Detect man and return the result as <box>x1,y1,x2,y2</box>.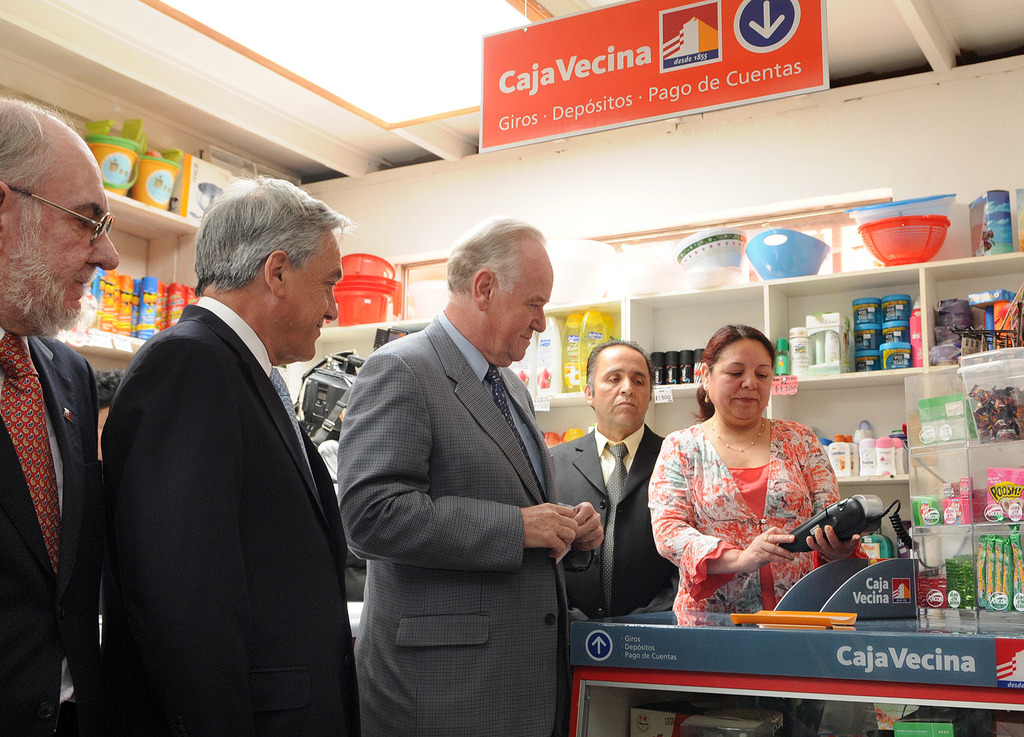
<box>0,92,123,736</box>.
